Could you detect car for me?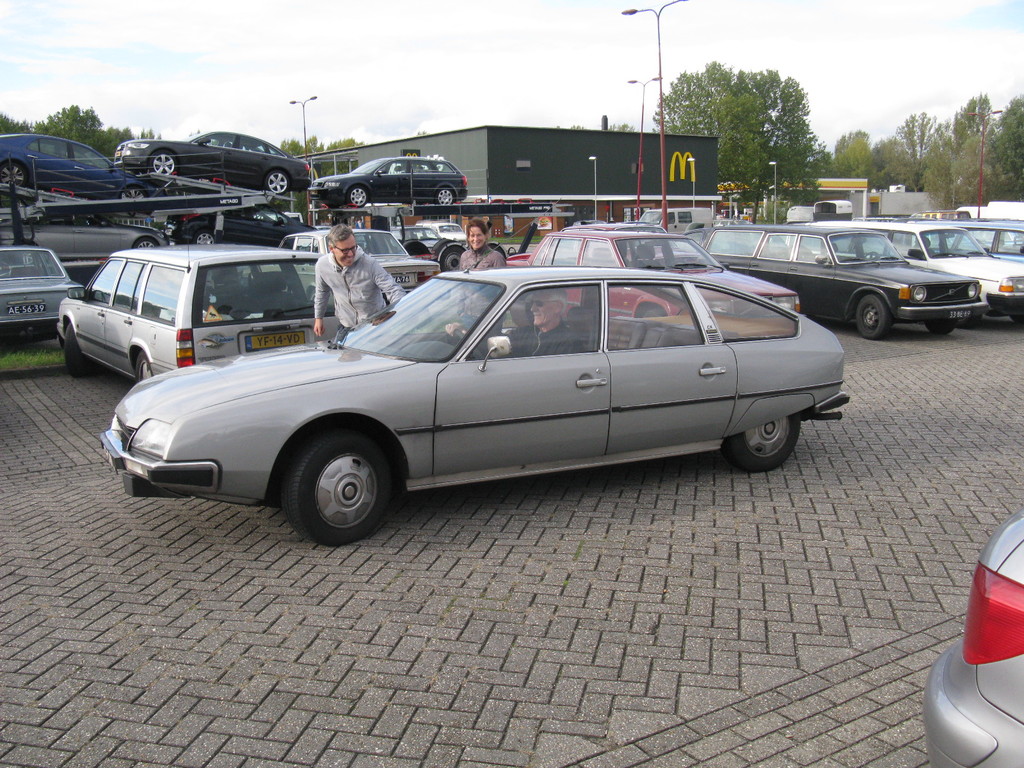
Detection result: (x1=0, y1=132, x2=146, y2=204).
